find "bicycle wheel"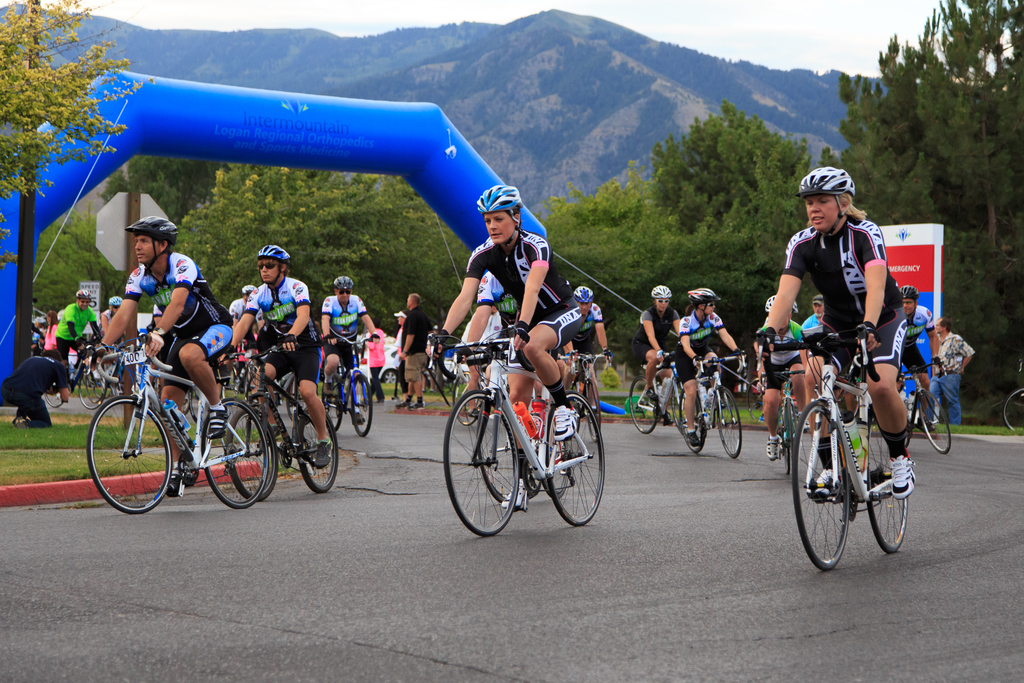
Rect(790, 395, 849, 568)
